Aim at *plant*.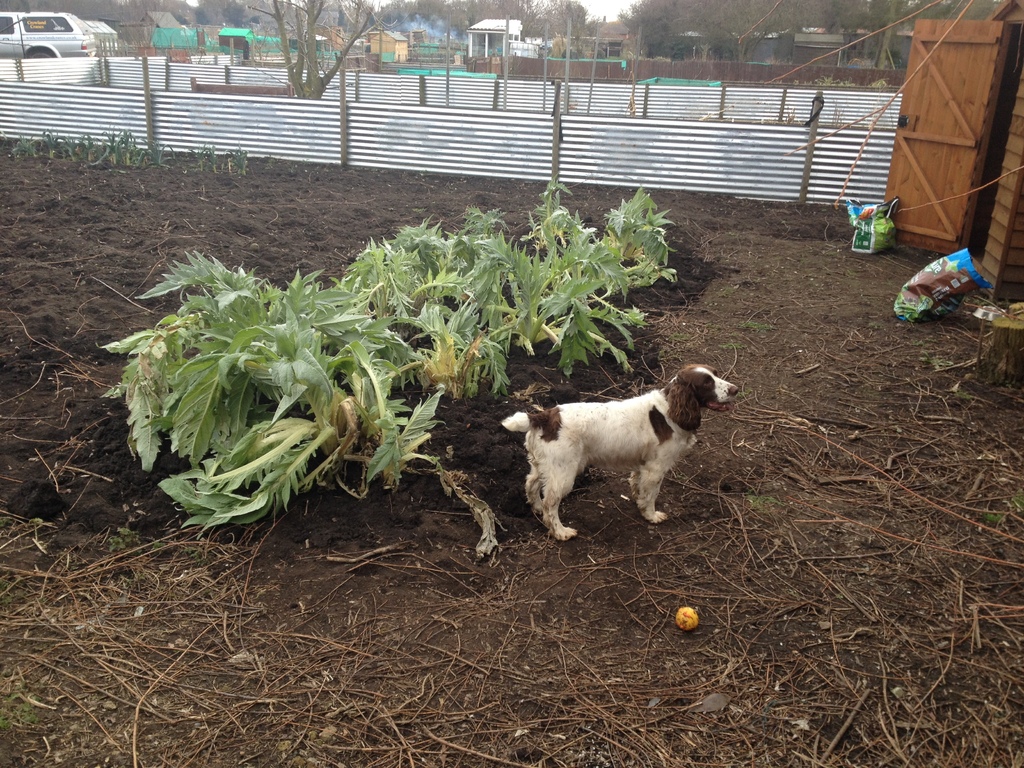
Aimed at detection(552, 182, 684, 322).
